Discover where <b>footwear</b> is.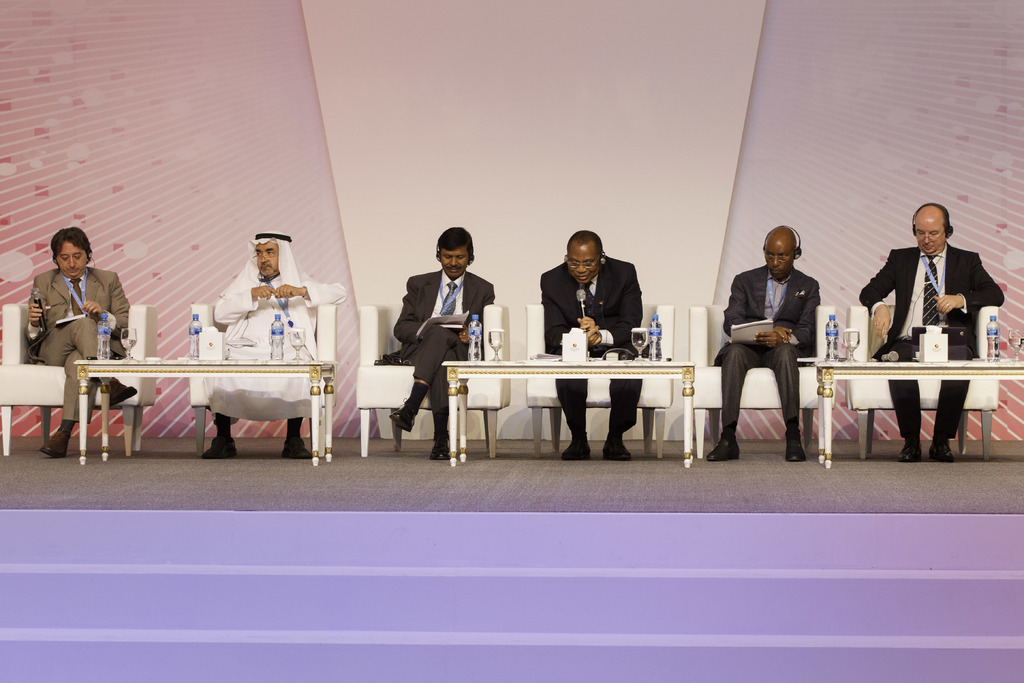
Discovered at [left=389, top=395, right=417, bottom=435].
